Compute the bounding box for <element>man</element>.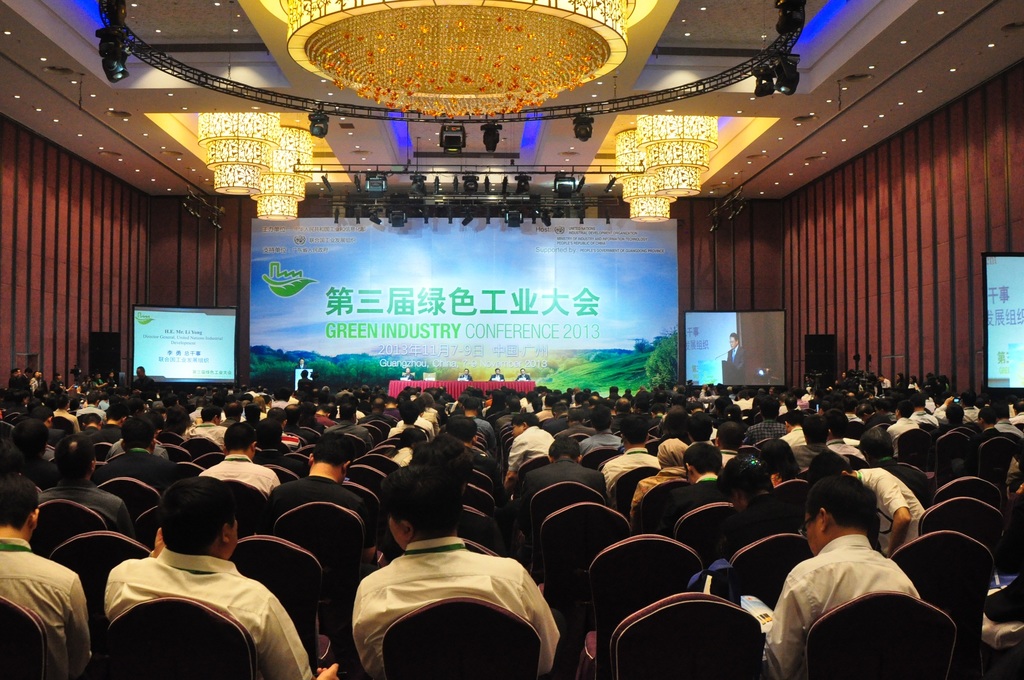
[515,368,532,382].
